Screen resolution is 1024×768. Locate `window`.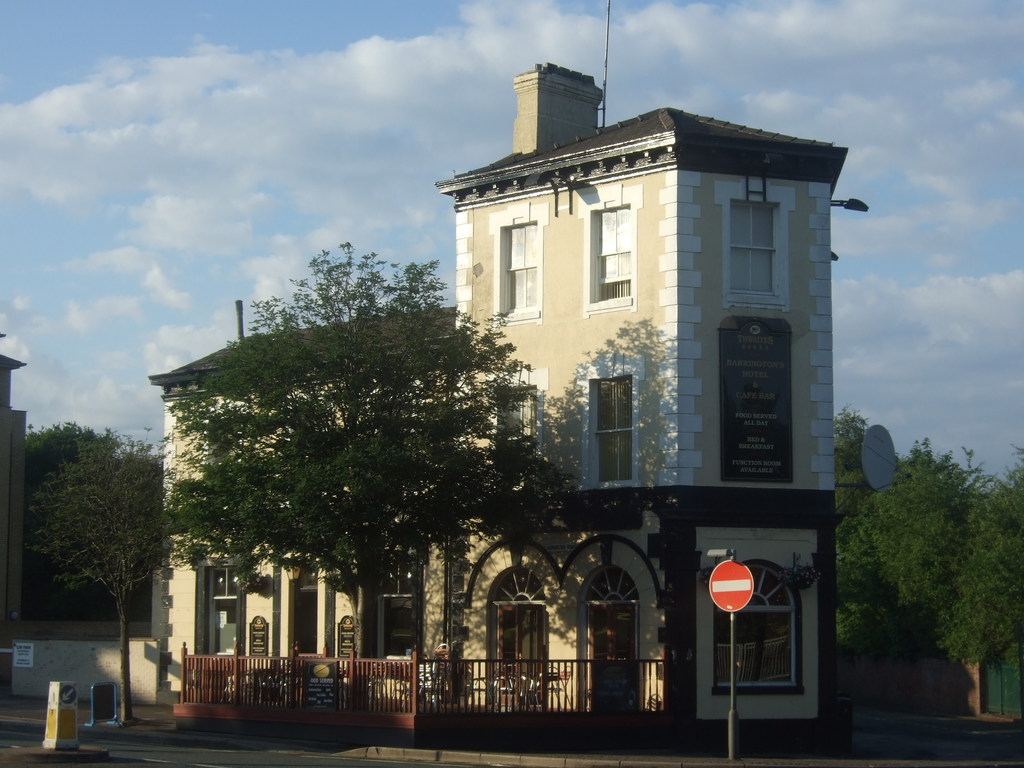
<box>723,187,787,308</box>.
